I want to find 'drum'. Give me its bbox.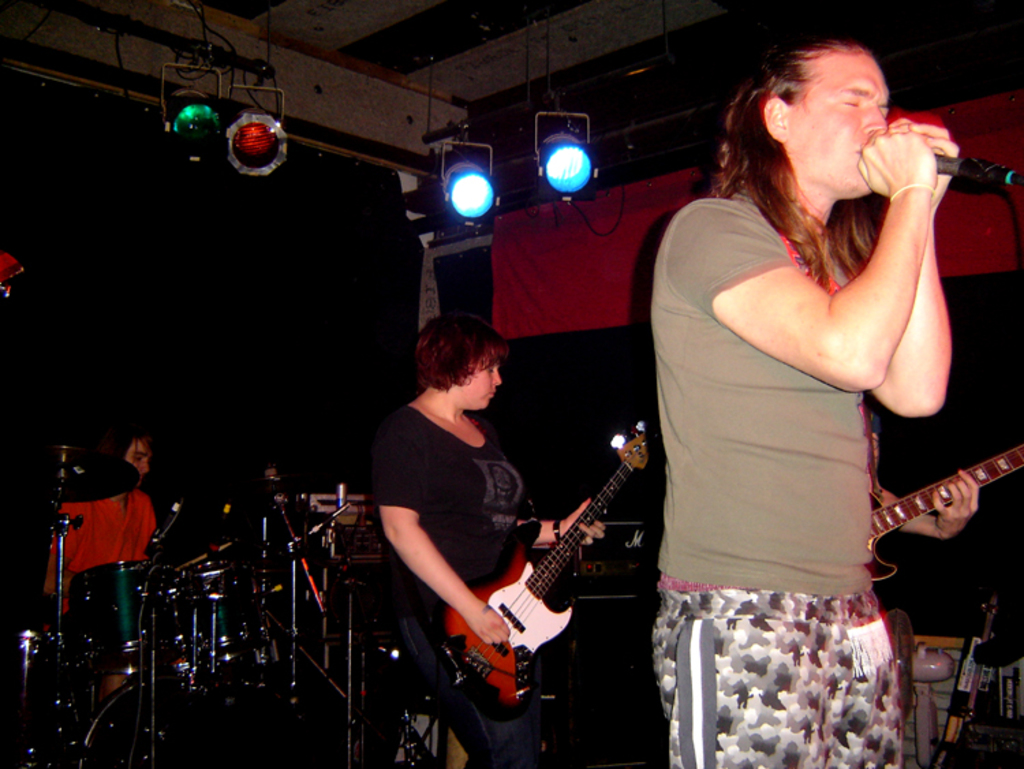
82, 668, 360, 768.
